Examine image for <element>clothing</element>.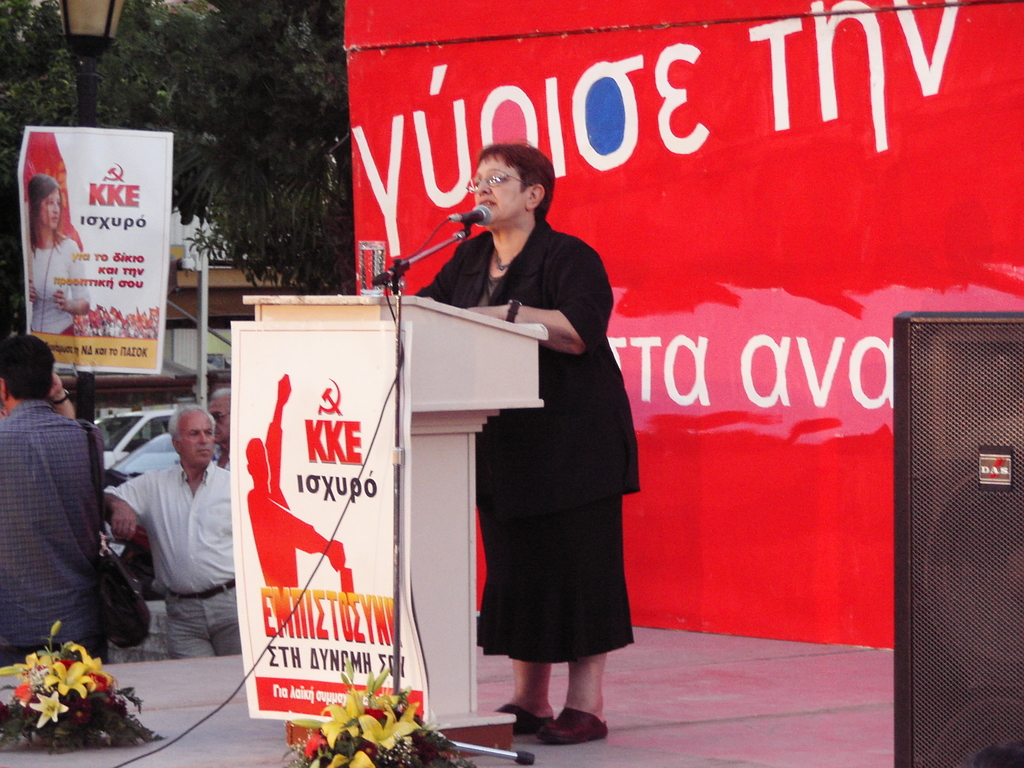
Examination result: 0,392,109,668.
